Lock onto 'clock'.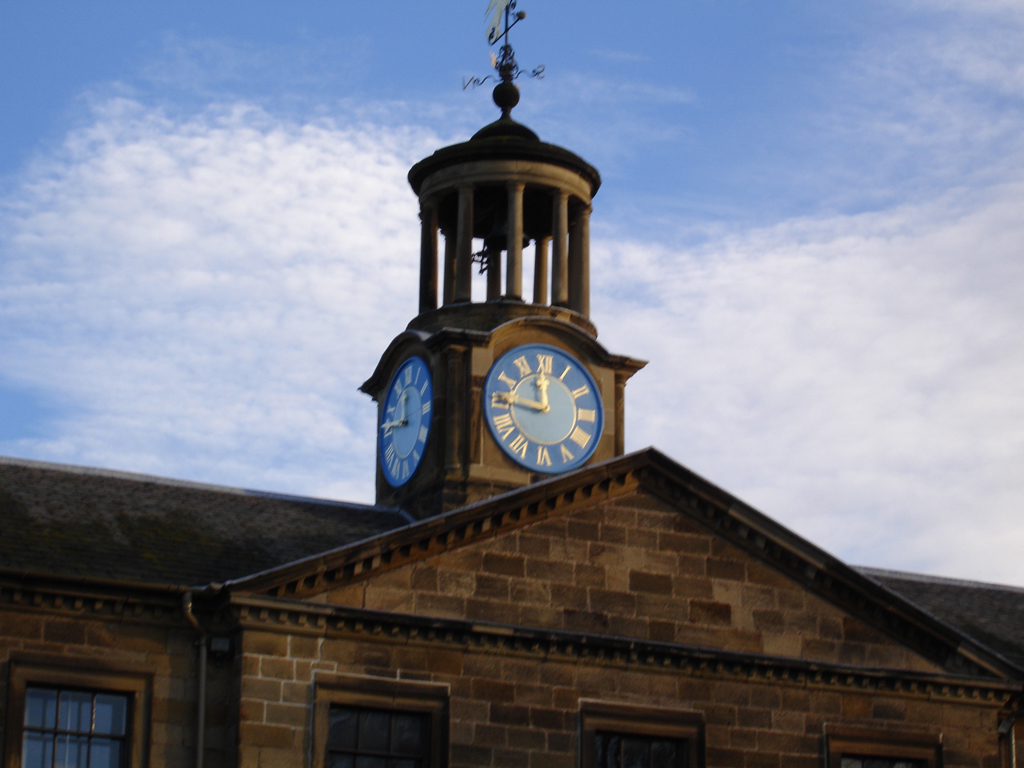
Locked: <region>478, 343, 608, 474</region>.
